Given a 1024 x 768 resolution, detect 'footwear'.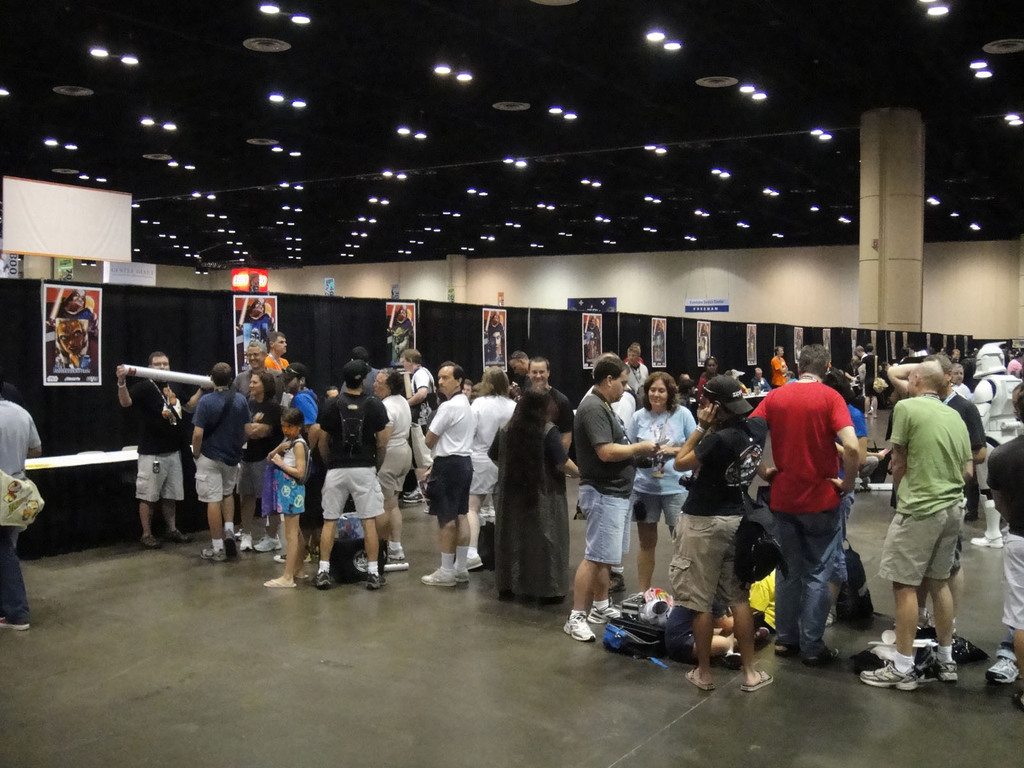
detection(984, 646, 1023, 687).
